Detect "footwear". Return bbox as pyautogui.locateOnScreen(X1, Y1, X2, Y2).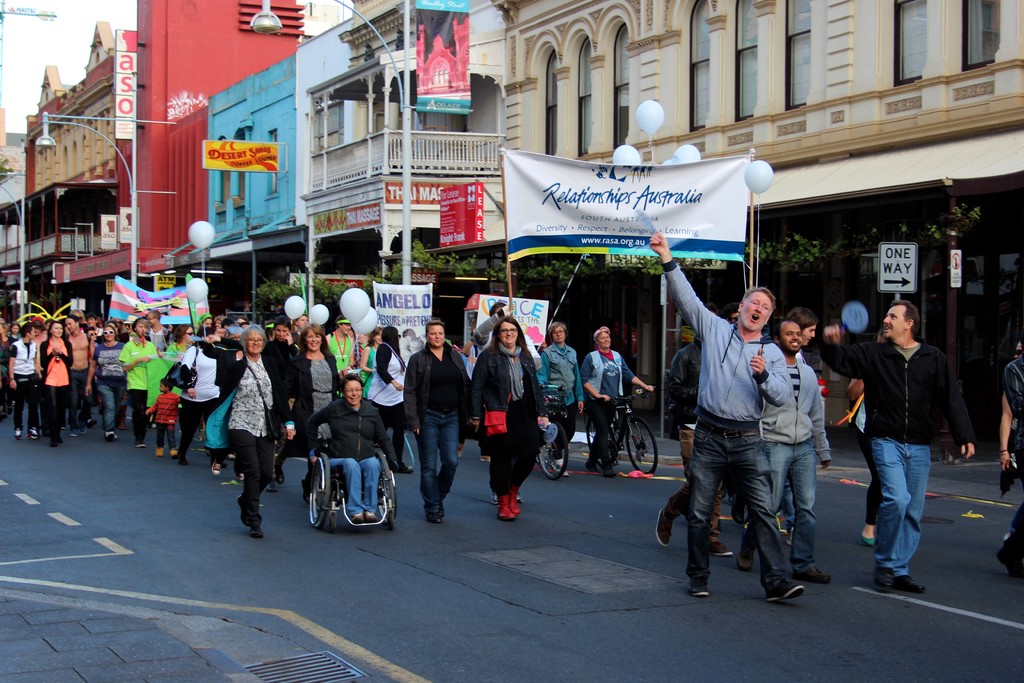
pyautogui.locateOnScreen(249, 512, 264, 538).
